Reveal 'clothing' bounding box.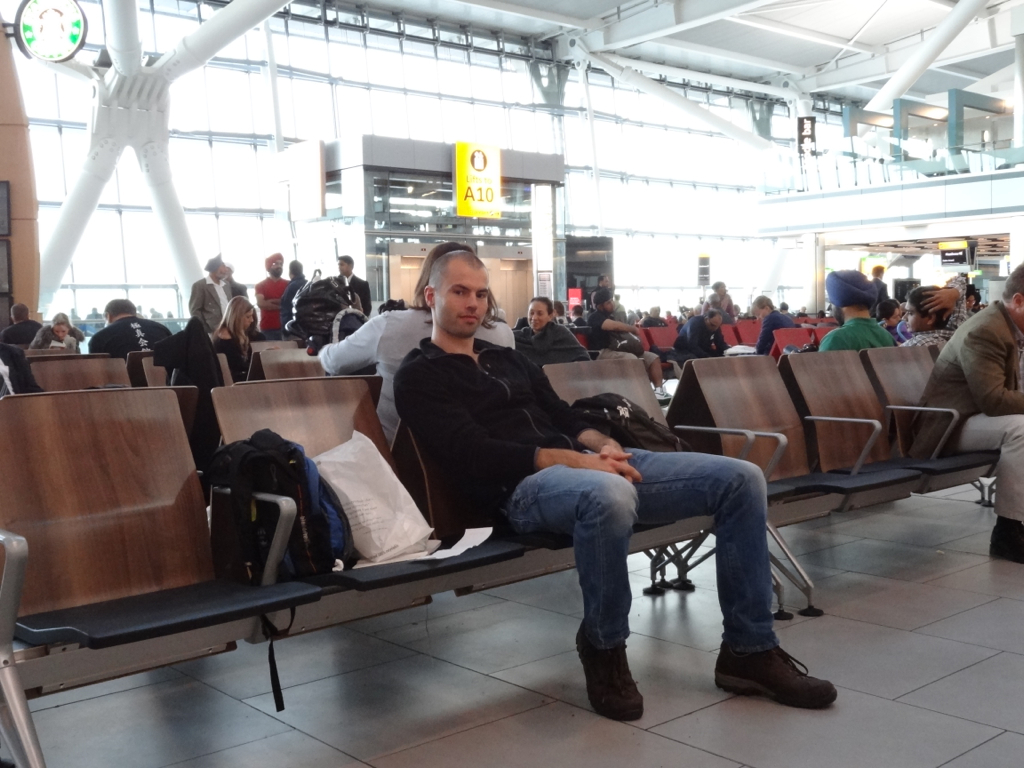
Revealed: bbox=[0, 317, 43, 345].
